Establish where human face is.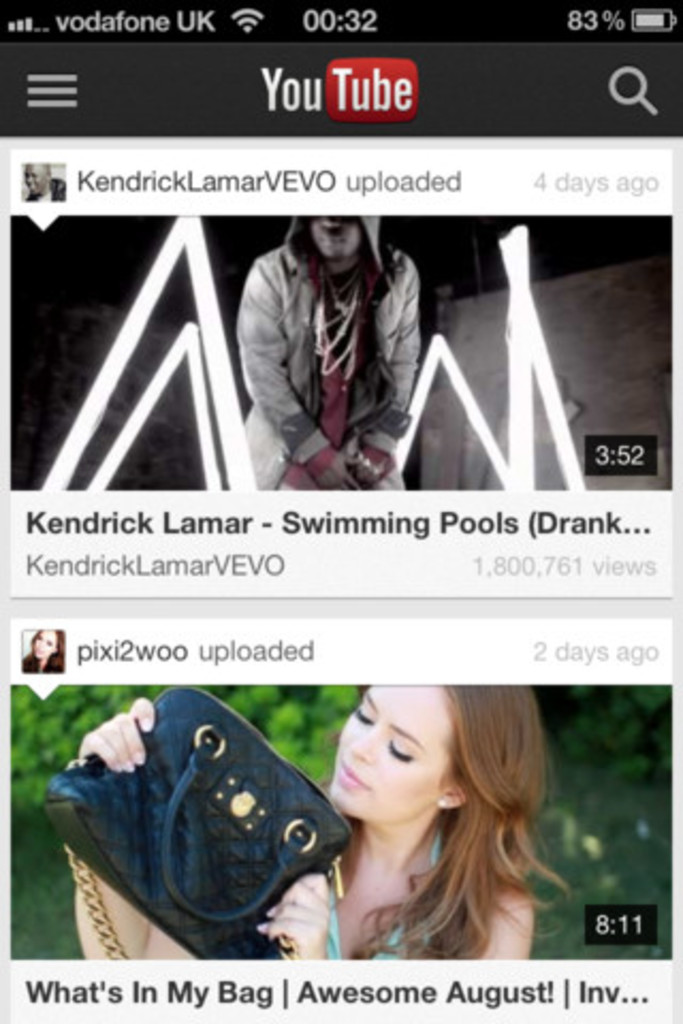
Established at crop(21, 156, 53, 194).
